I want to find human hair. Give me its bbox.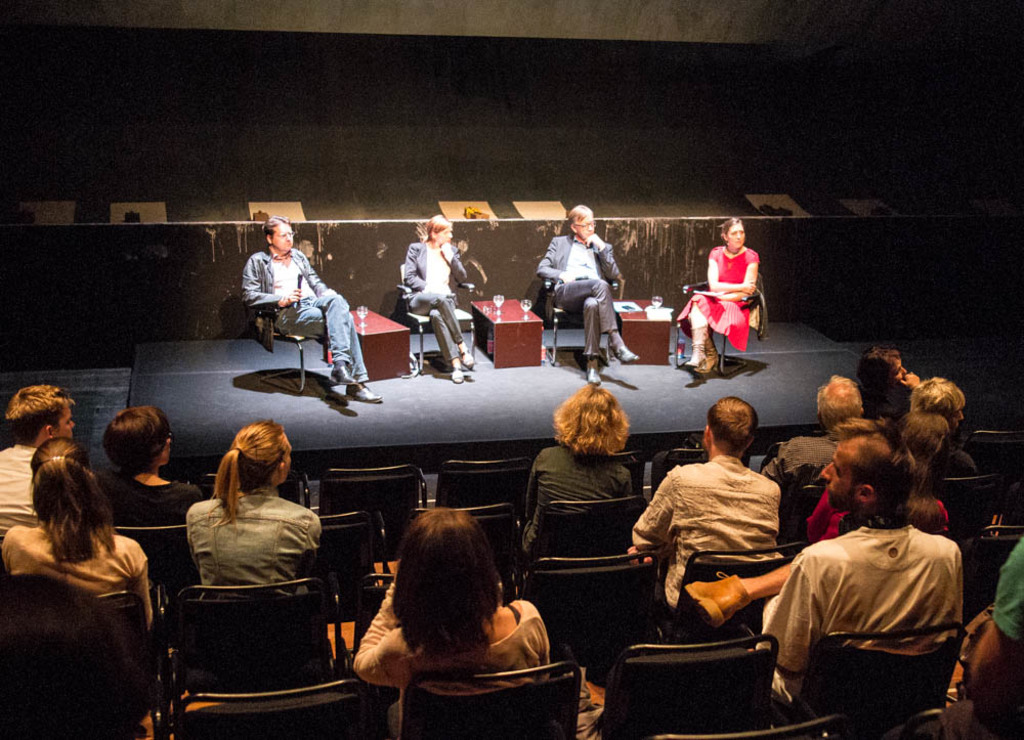
<region>214, 417, 287, 519</region>.
